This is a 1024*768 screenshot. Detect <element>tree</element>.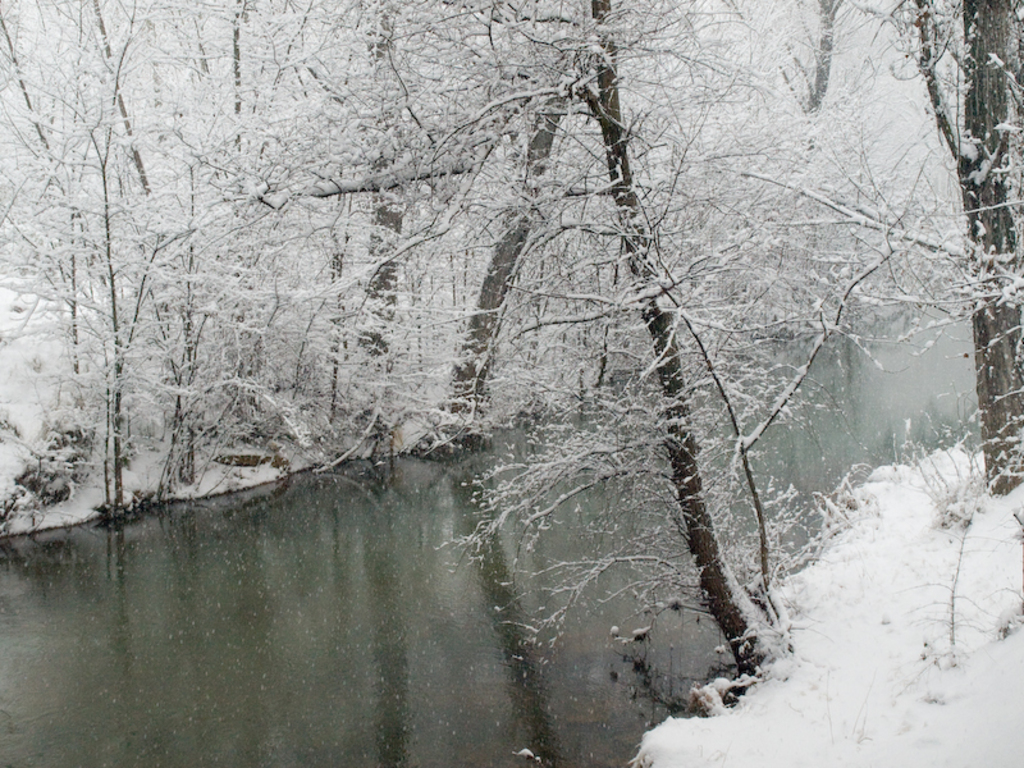
Rect(0, 0, 306, 521).
